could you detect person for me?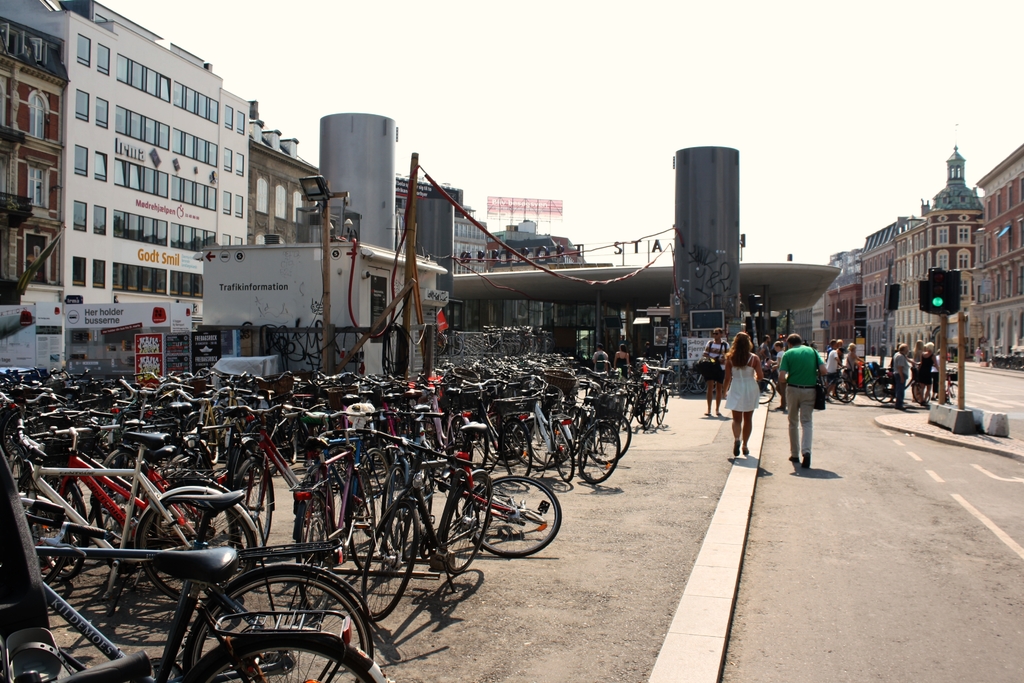
Detection result: 778,333,824,467.
